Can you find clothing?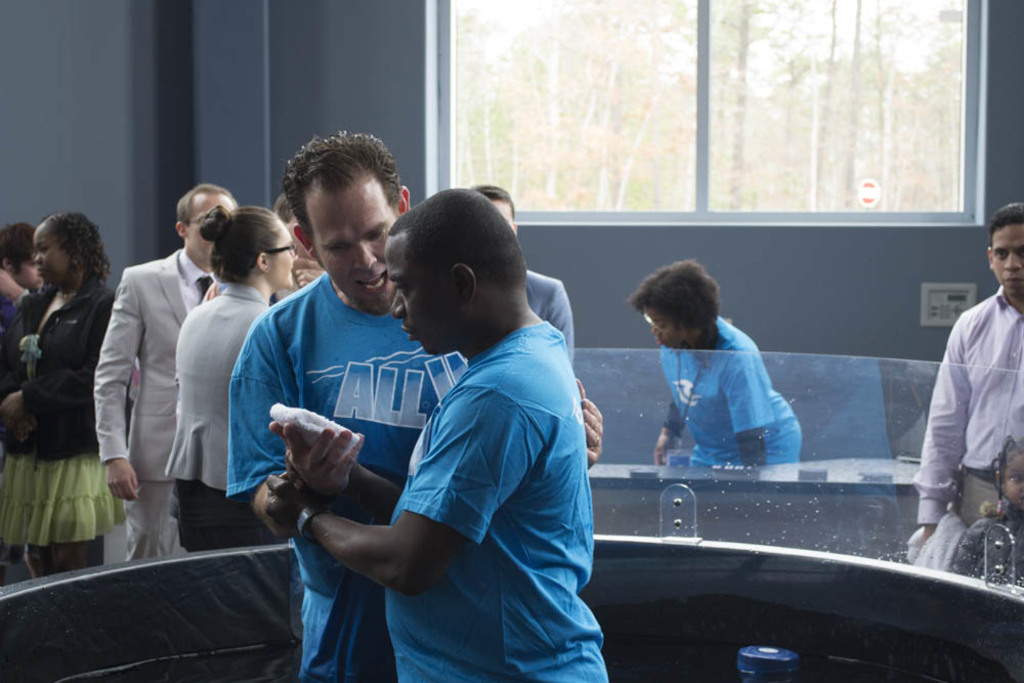
Yes, bounding box: (left=164, top=289, right=262, bottom=547).
